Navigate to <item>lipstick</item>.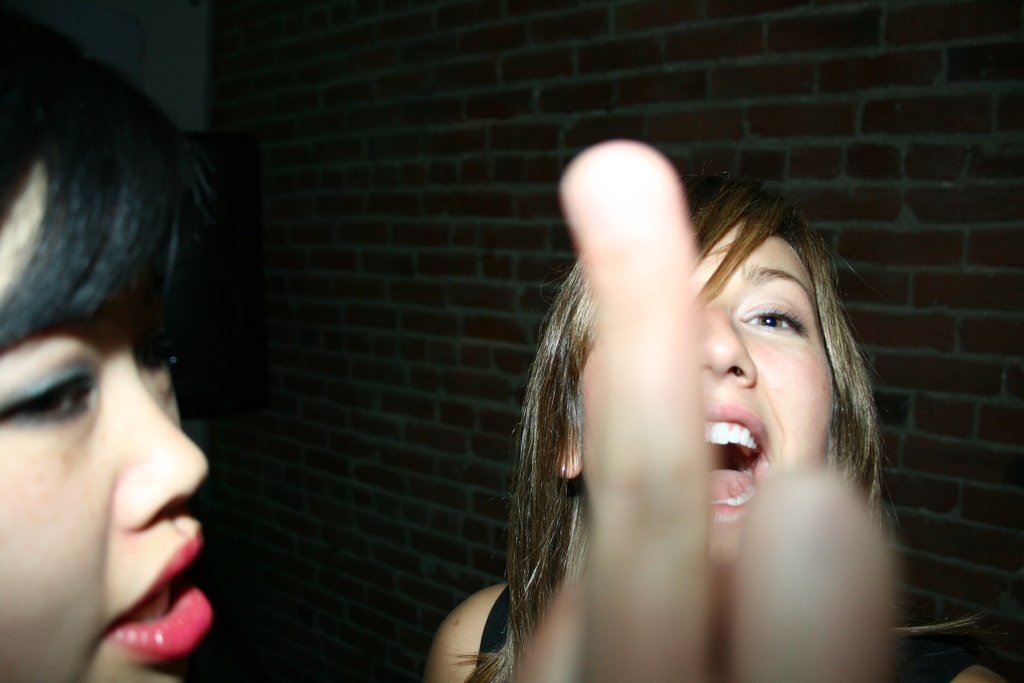
Navigation target: {"left": 106, "top": 531, "right": 212, "bottom": 661}.
